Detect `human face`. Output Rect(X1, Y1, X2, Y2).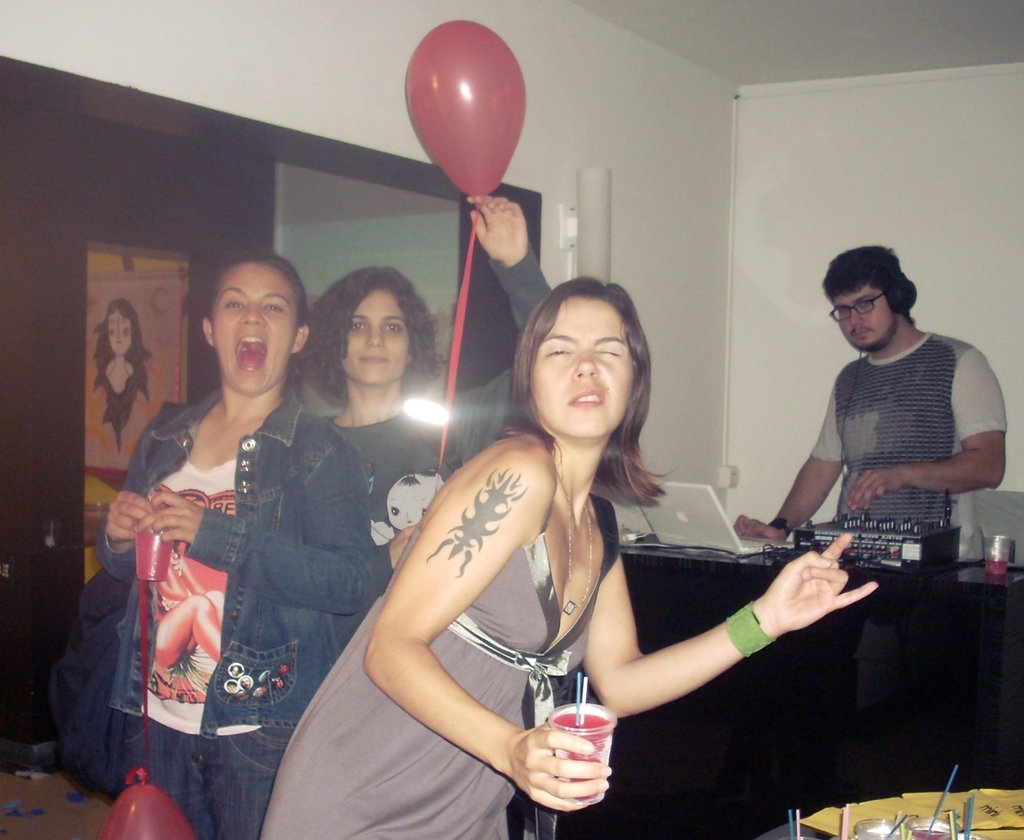
Rect(840, 287, 892, 350).
